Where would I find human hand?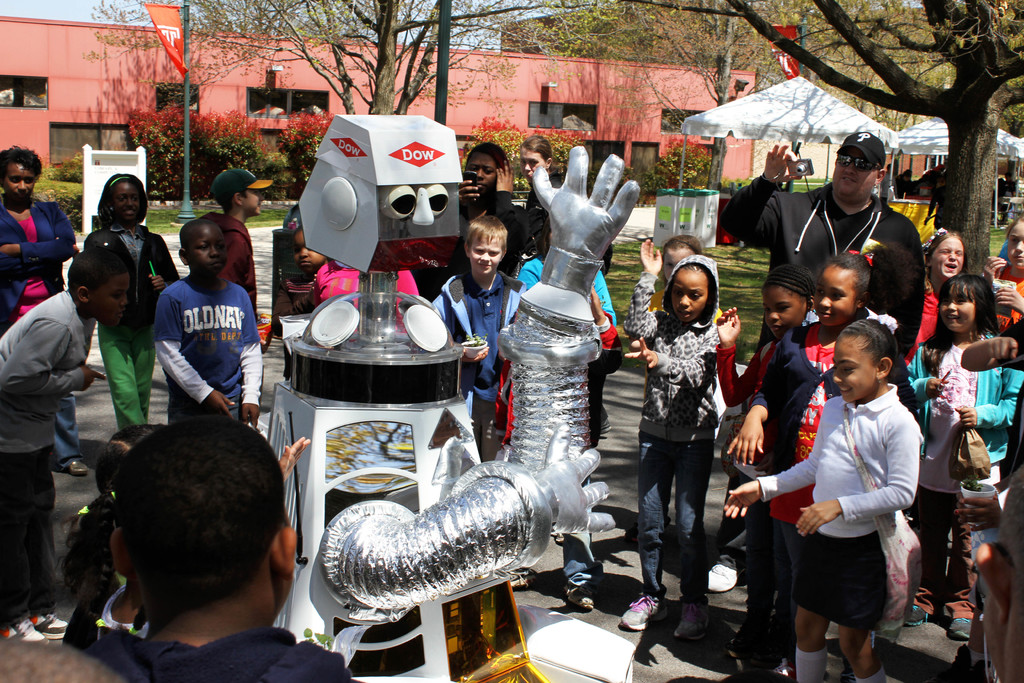
At 954,403,978,431.
